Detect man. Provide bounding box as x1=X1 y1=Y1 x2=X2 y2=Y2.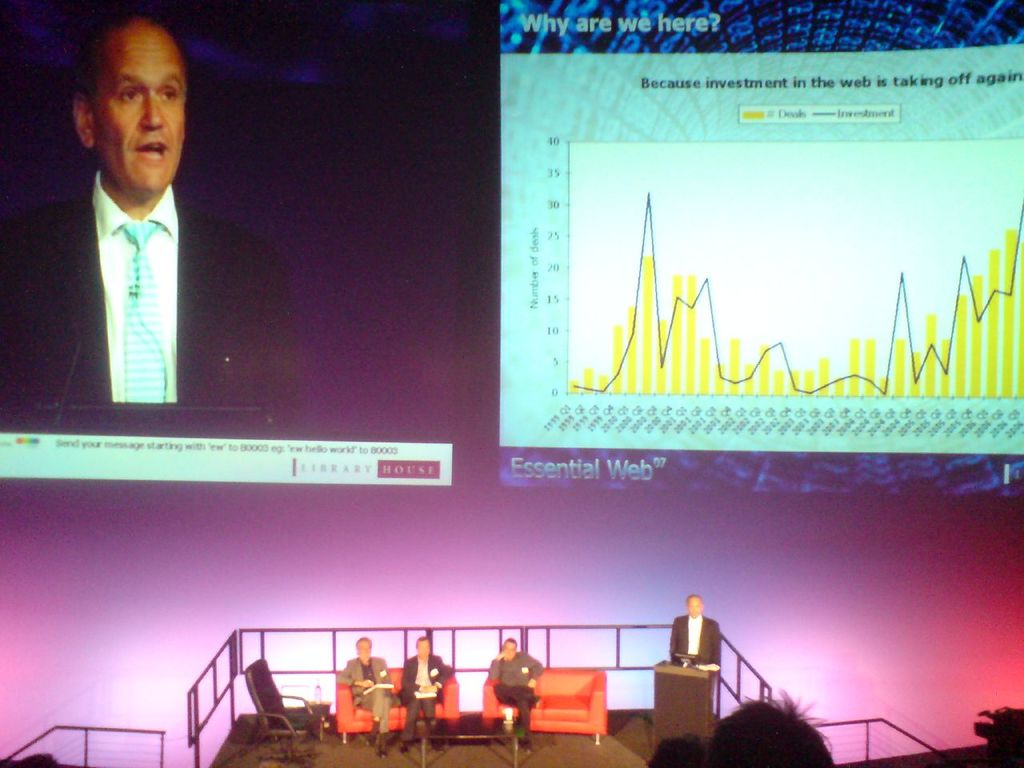
x1=38 y1=36 x2=222 y2=446.
